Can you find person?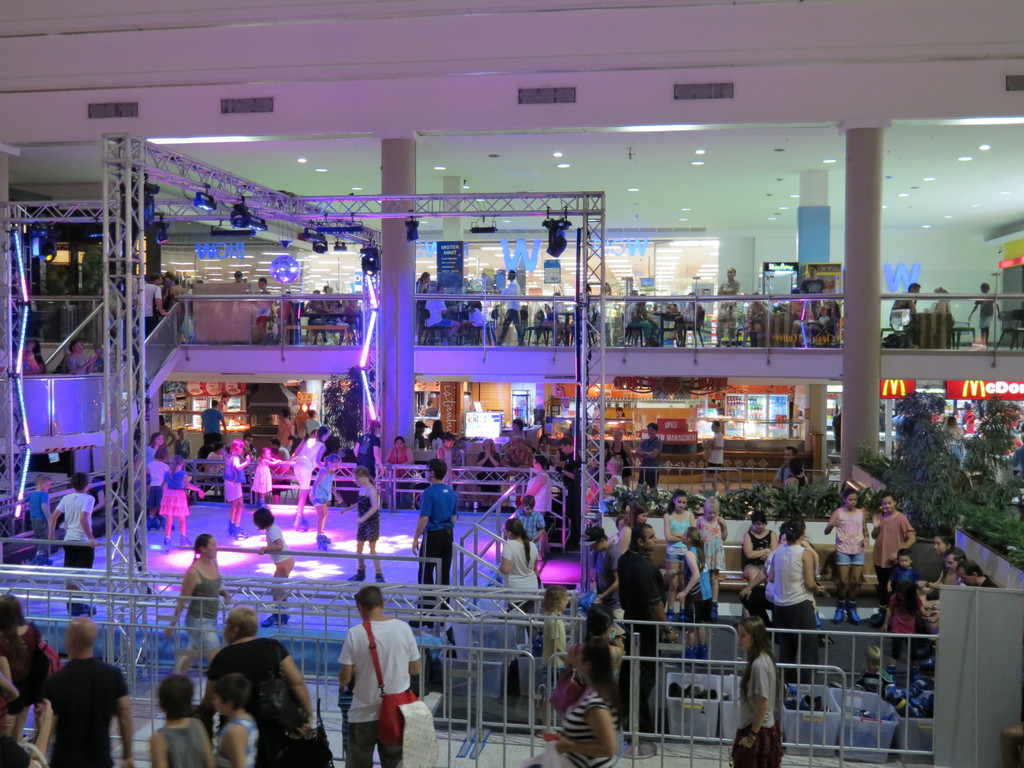
Yes, bounding box: (x1=212, y1=670, x2=259, y2=767).
